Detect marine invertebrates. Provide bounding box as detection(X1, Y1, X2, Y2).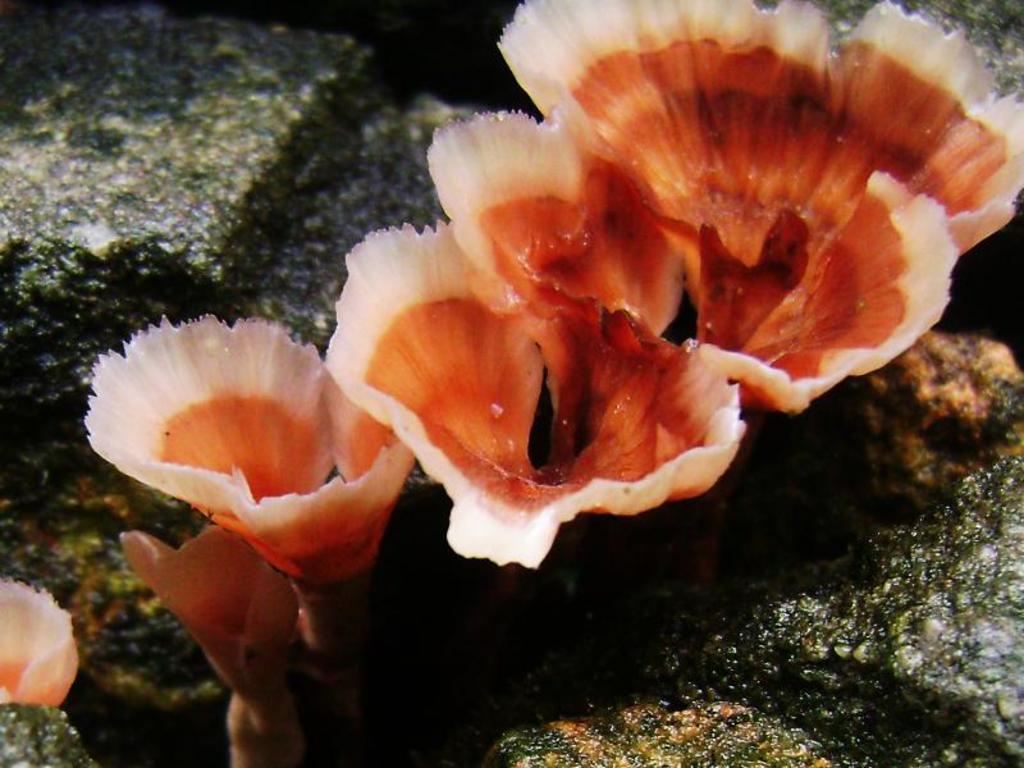
detection(108, 515, 334, 767).
